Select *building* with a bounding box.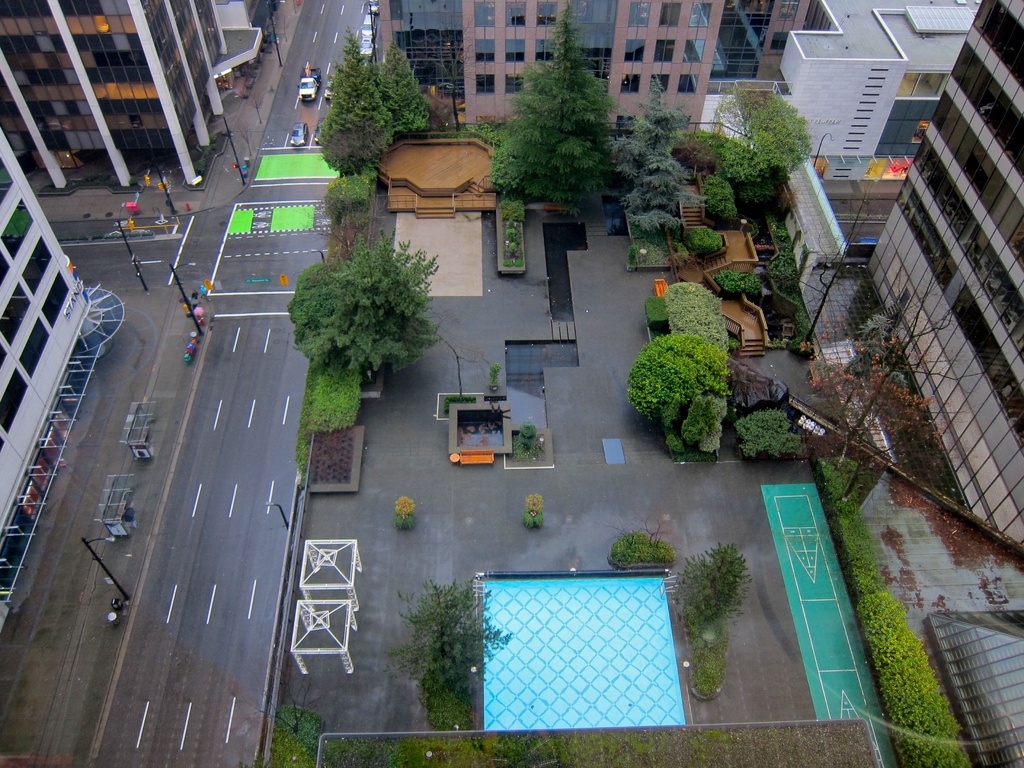
{"x1": 769, "y1": 0, "x2": 980, "y2": 156}.
